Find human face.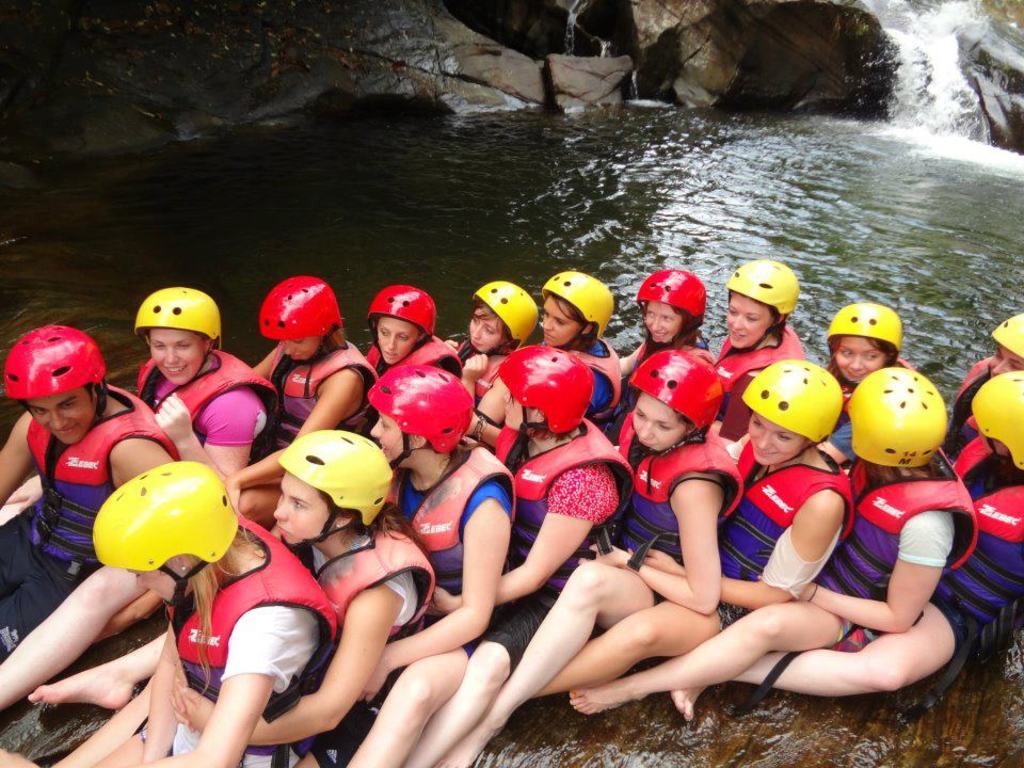
988 341 1023 380.
